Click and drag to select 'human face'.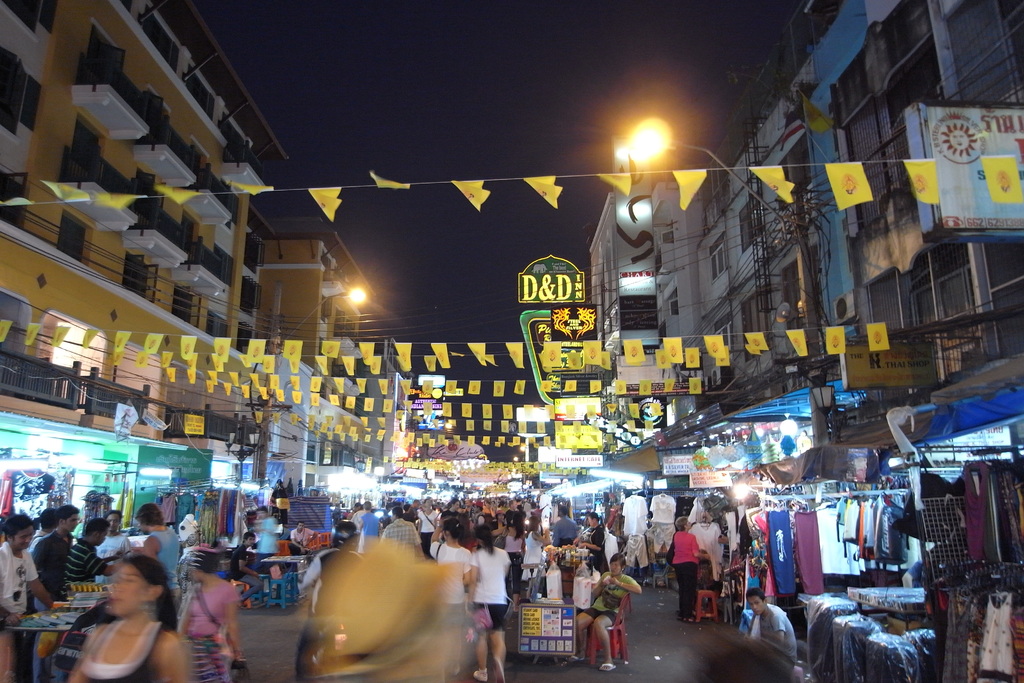
Selection: <box>751,596,766,616</box>.
